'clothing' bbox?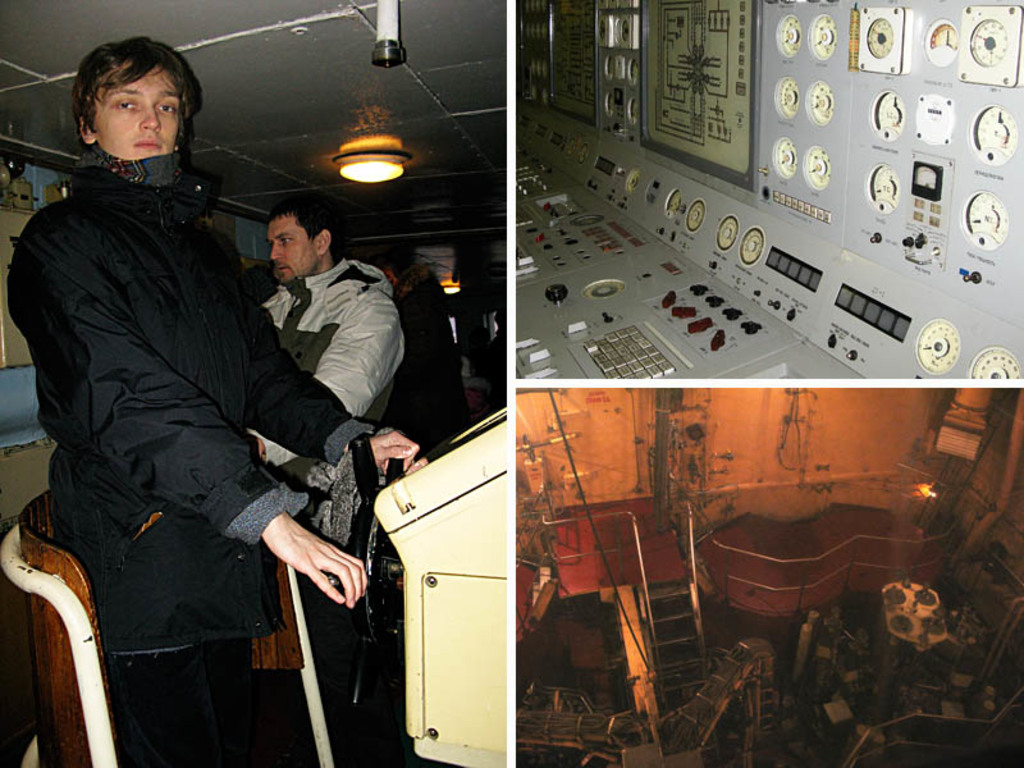
4 147 380 767
